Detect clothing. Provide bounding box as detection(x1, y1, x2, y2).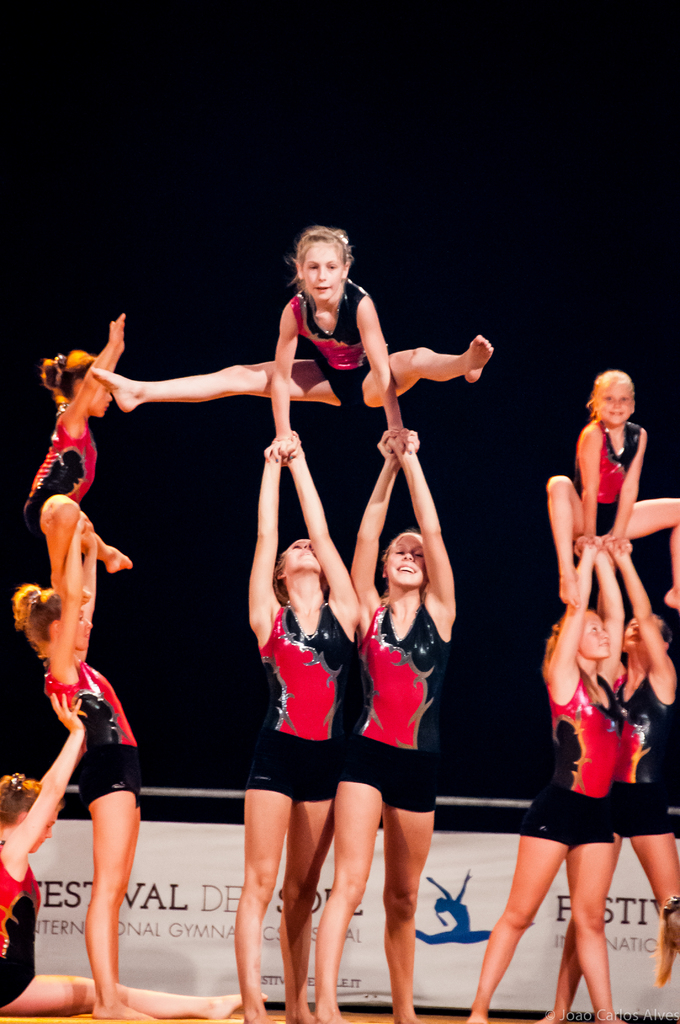
detection(293, 283, 373, 367).
